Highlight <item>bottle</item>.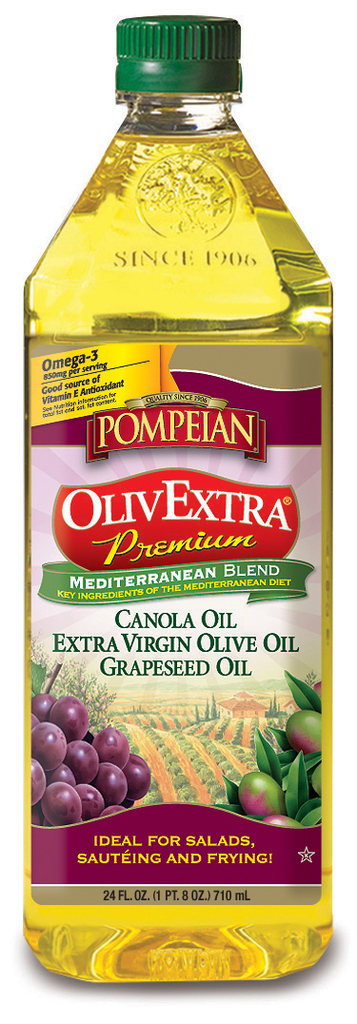
Highlighted region: select_region(23, 11, 335, 985).
